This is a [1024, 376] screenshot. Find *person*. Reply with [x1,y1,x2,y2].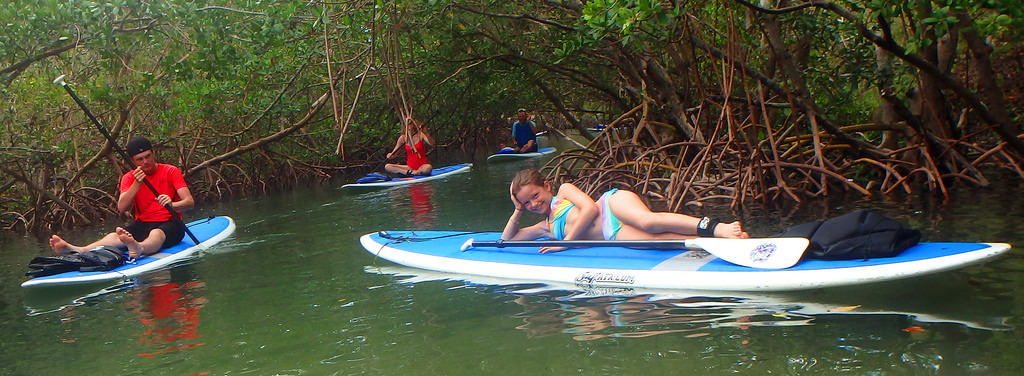
[41,129,198,259].
